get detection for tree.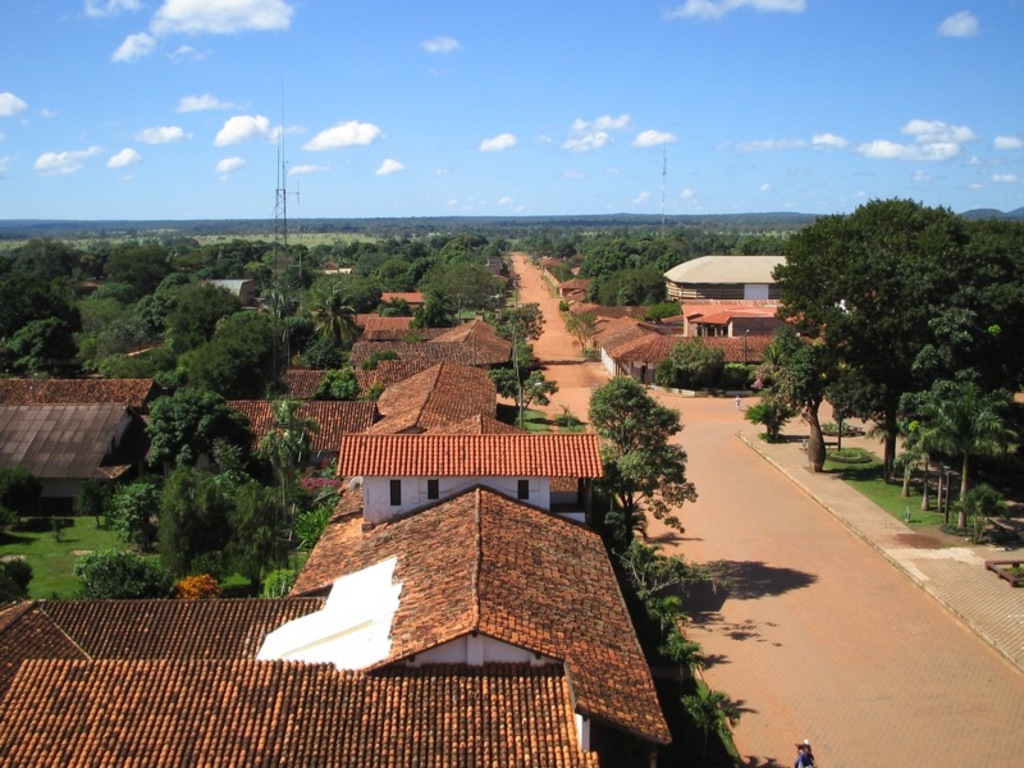
Detection: (593, 362, 705, 558).
